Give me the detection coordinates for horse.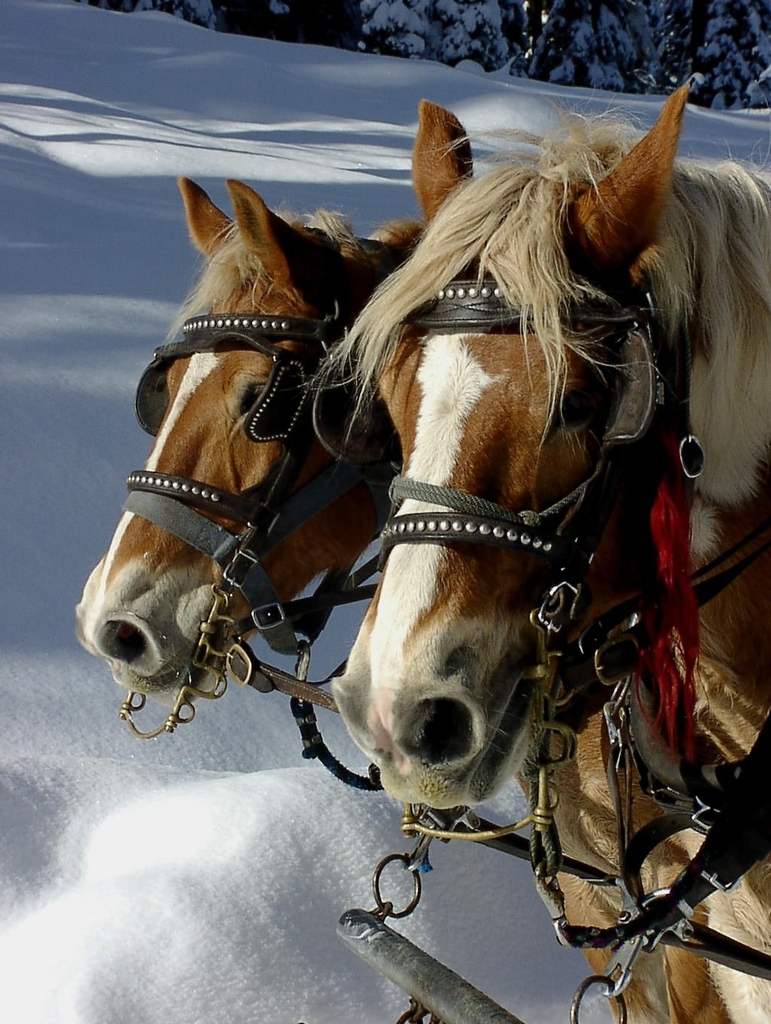
region(75, 178, 733, 1023).
